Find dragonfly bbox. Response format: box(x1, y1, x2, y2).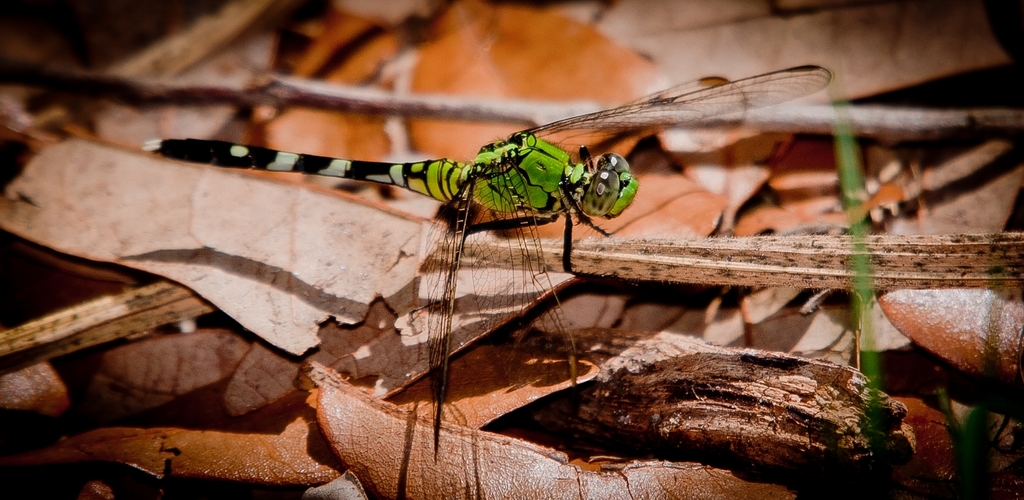
box(135, 62, 836, 467).
